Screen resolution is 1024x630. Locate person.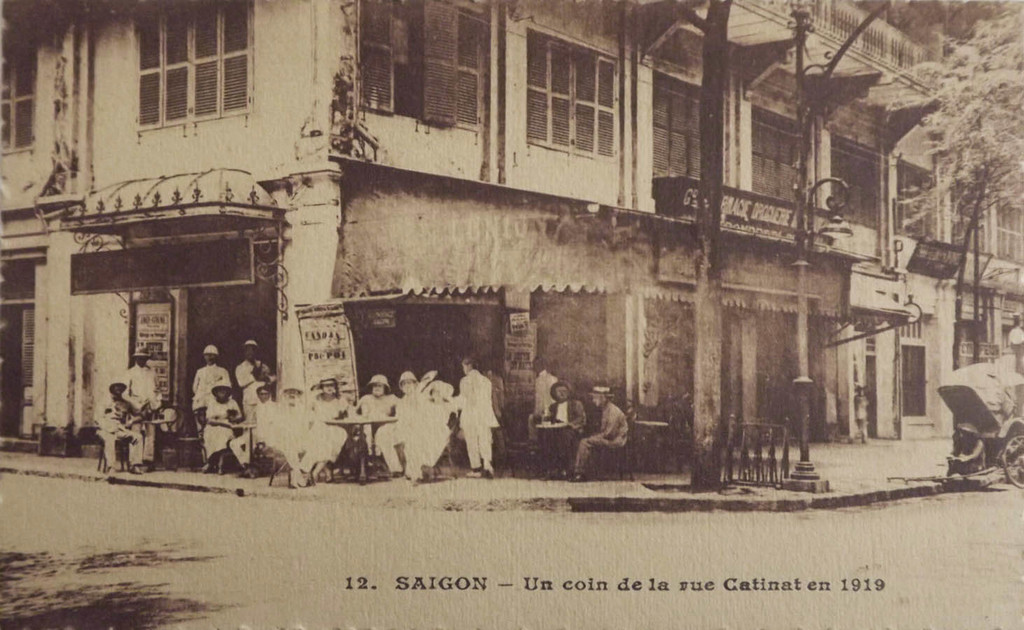
<region>552, 387, 575, 441</region>.
